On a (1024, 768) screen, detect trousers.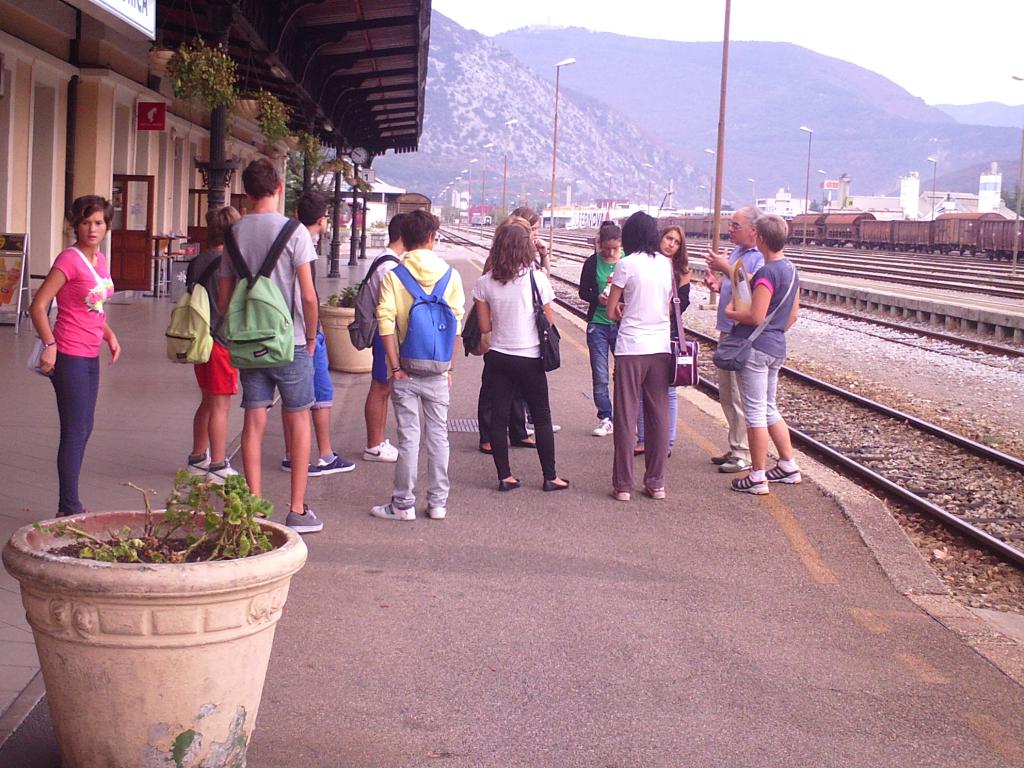
(23, 308, 109, 511).
